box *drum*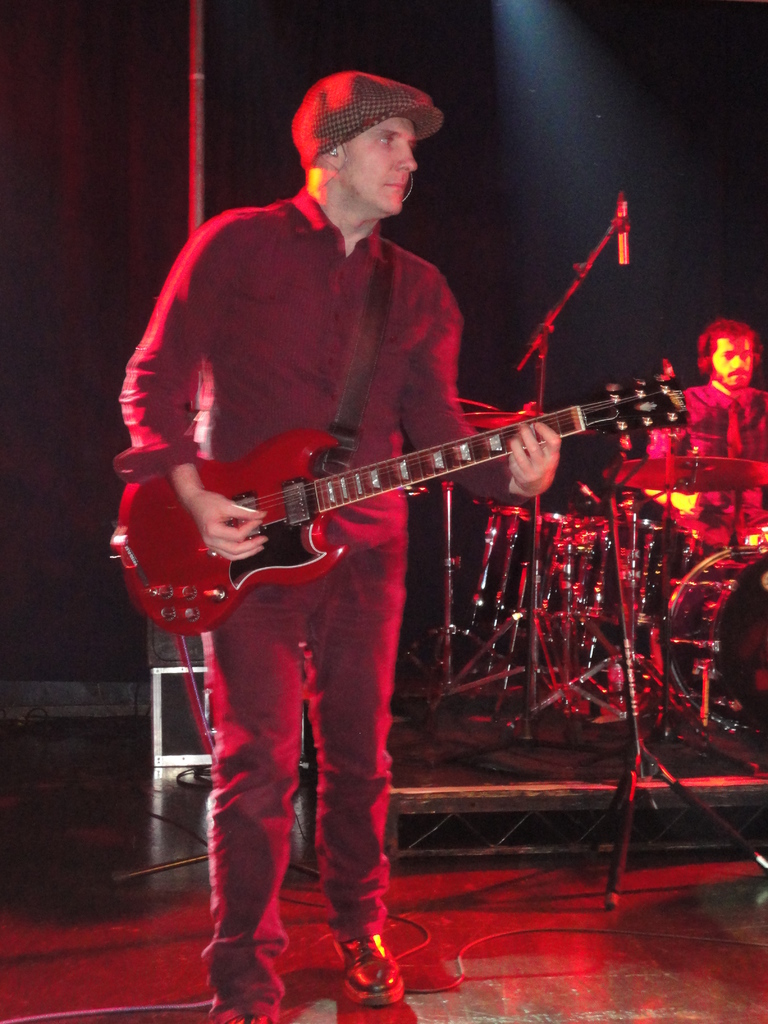
crop(542, 500, 675, 646)
